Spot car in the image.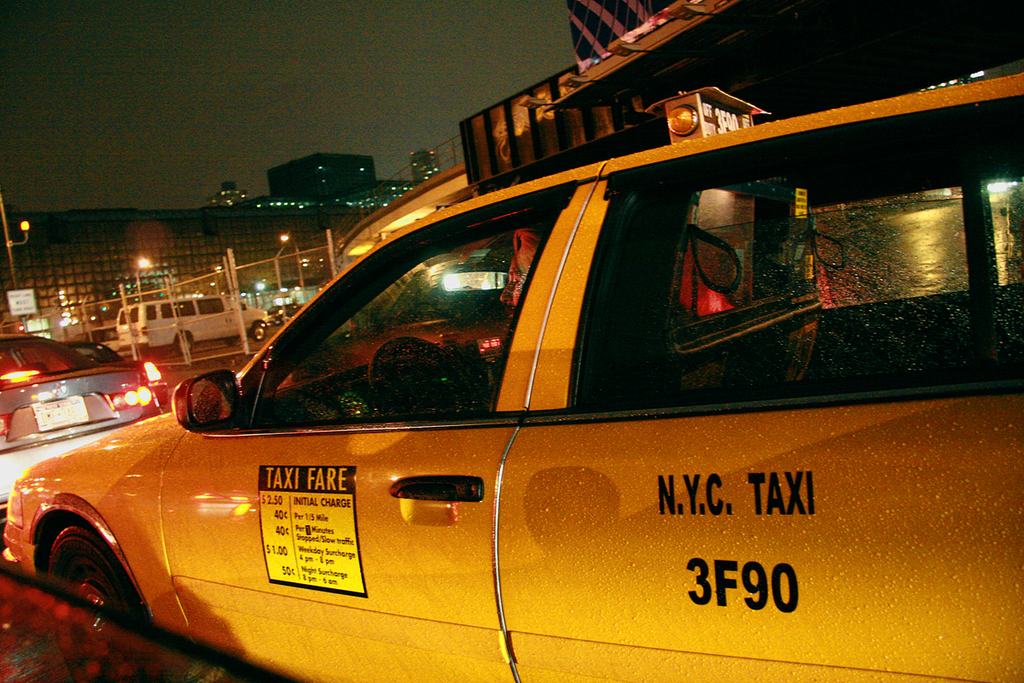
car found at 135, 288, 271, 343.
